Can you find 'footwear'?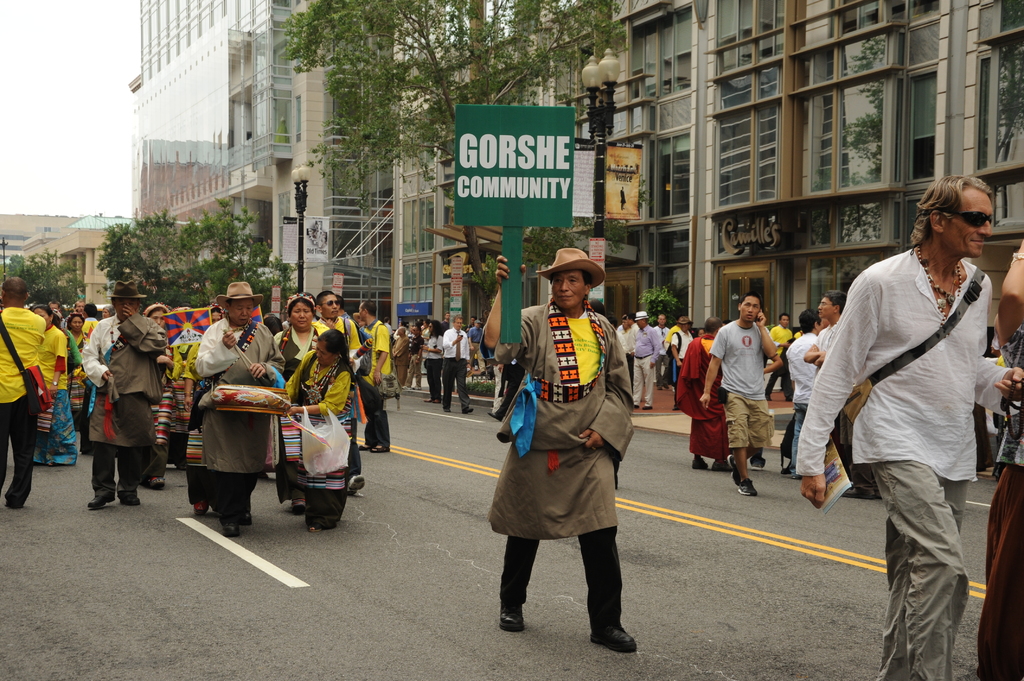
Yes, bounding box: Rect(346, 474, 368, 497).
